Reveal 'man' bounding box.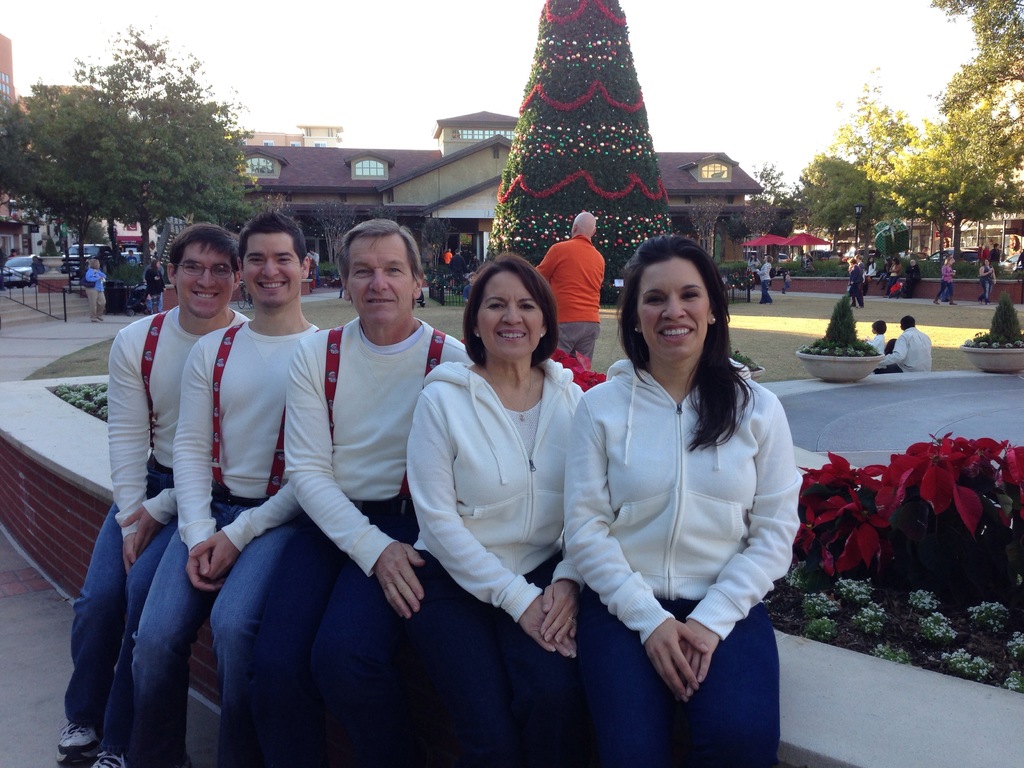
Revealed: 140/254/165/305.
